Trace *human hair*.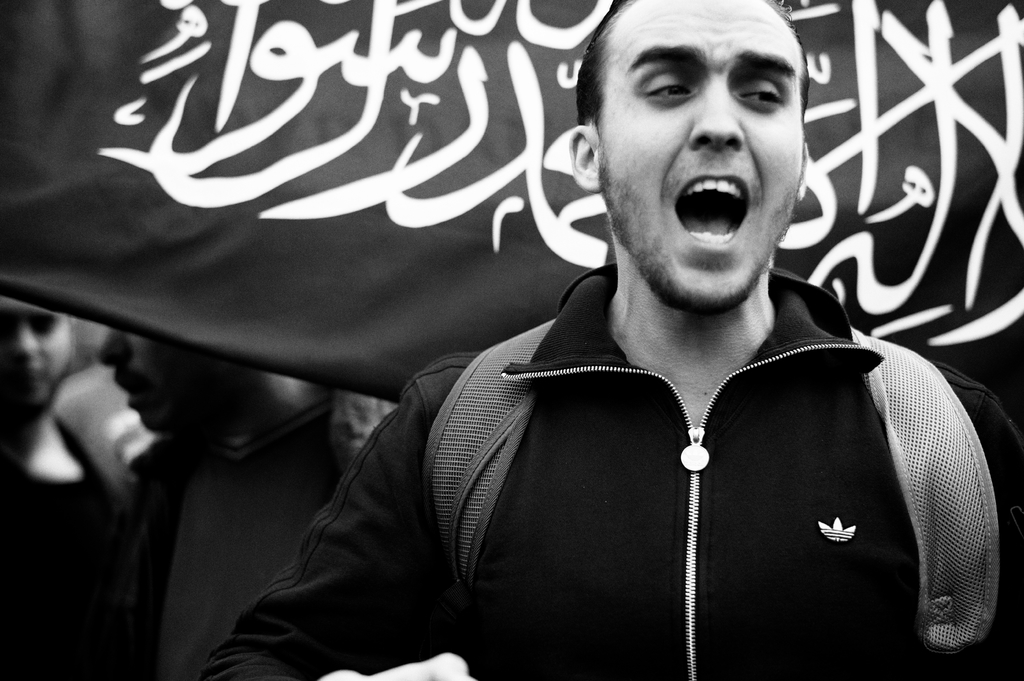
Traced to x1=582 y1=12 x2=825 y2=166.
